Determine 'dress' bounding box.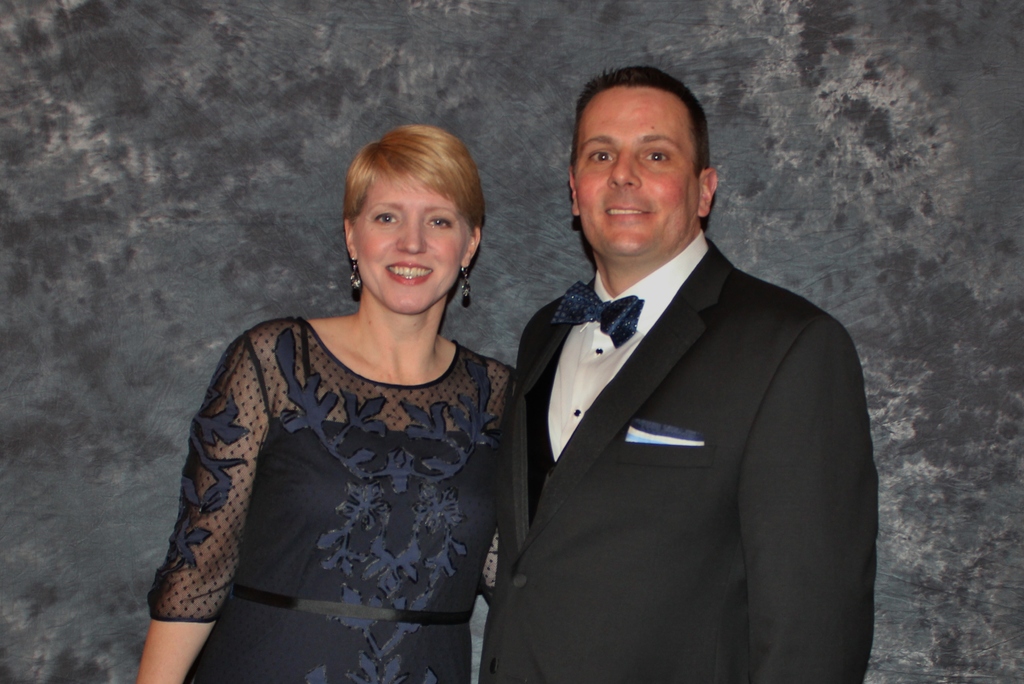
Determined: [x1=148, y1=320, x2=519, y2=683].
